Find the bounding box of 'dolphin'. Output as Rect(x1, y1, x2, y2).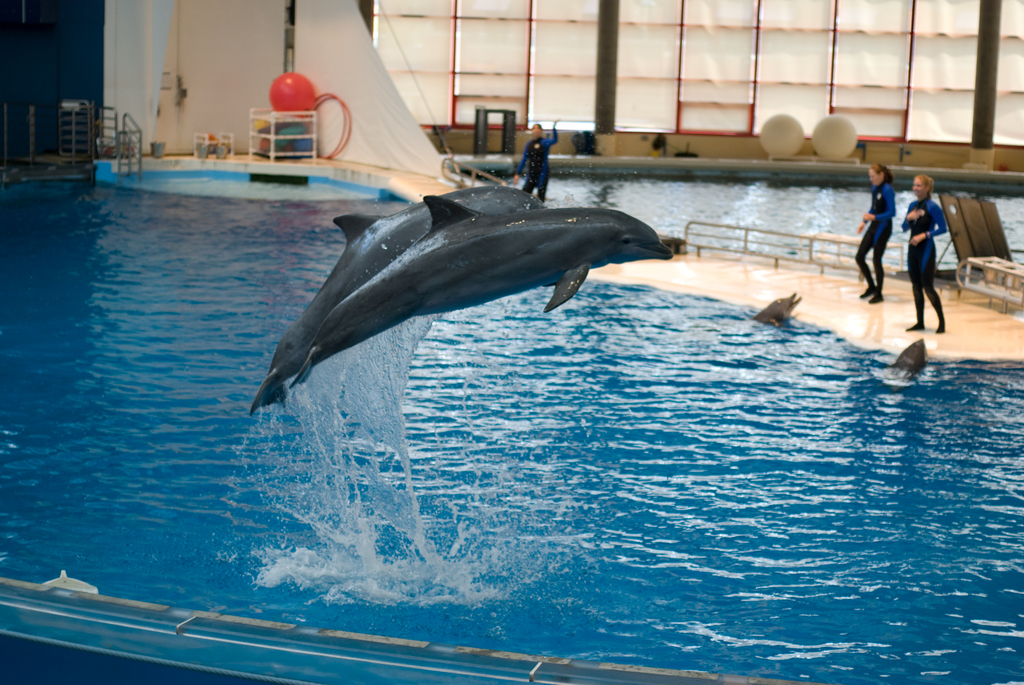
Rect(894, 335, 928, 379).
